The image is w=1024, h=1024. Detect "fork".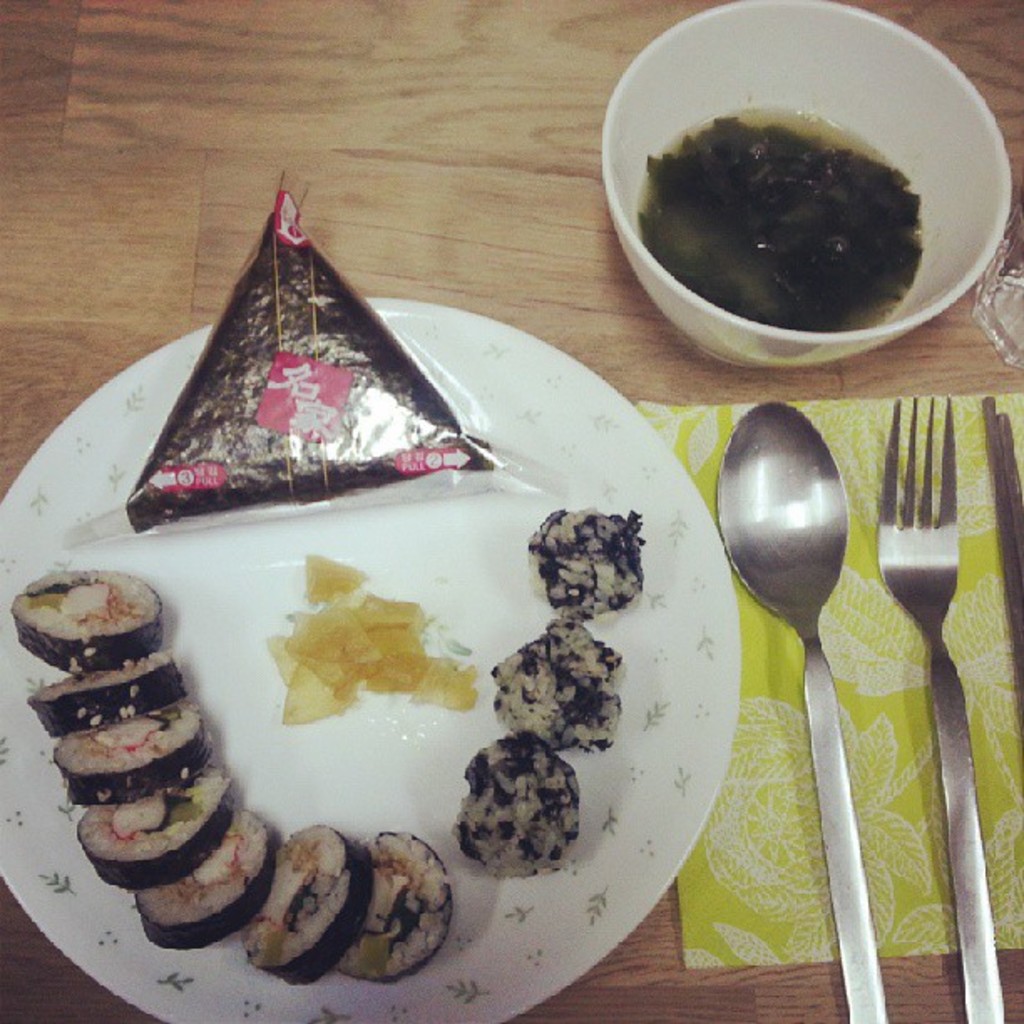
Detection: [left=872, top=405, right=980, bottom=1022].
